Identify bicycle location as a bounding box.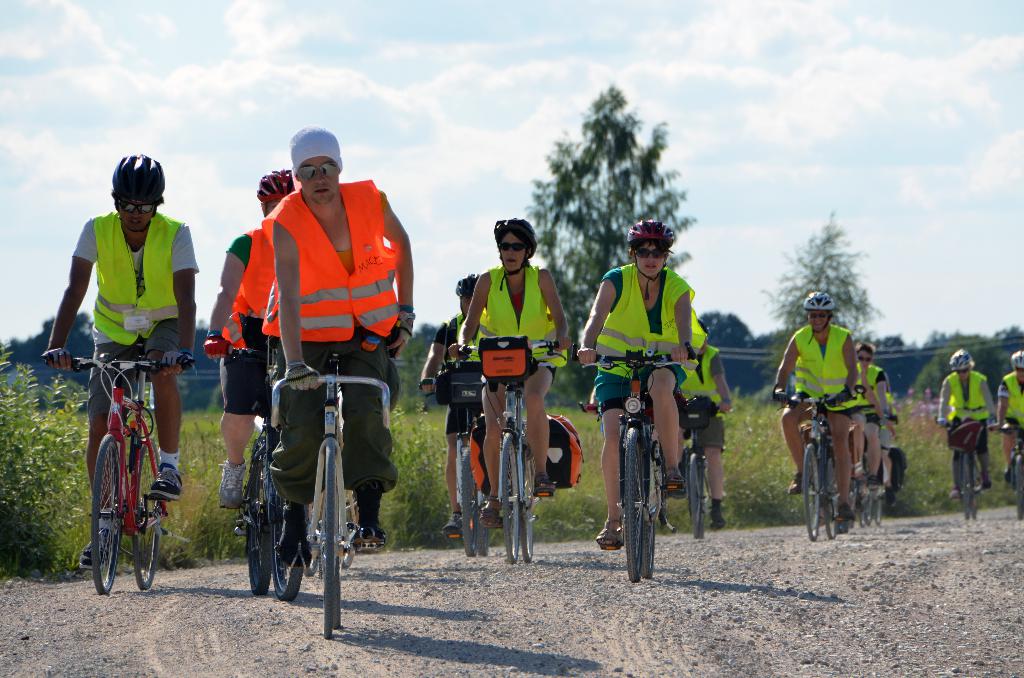
box=[979, 418, 1023, 501].
